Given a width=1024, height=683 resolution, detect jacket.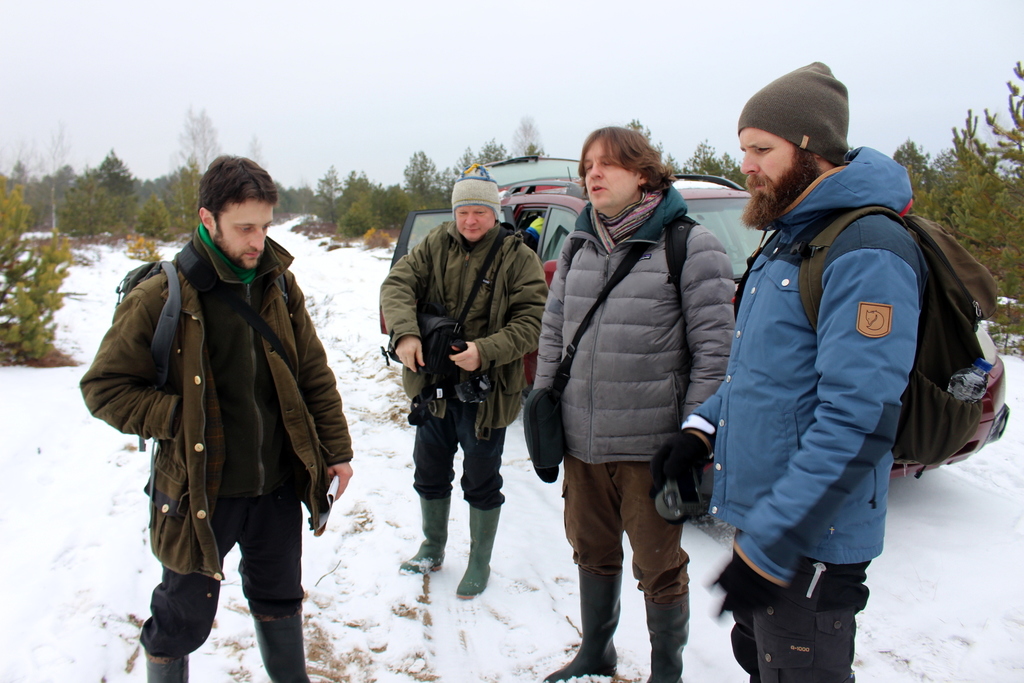
(x1=691, y1=142, x2=929, y2=588).
